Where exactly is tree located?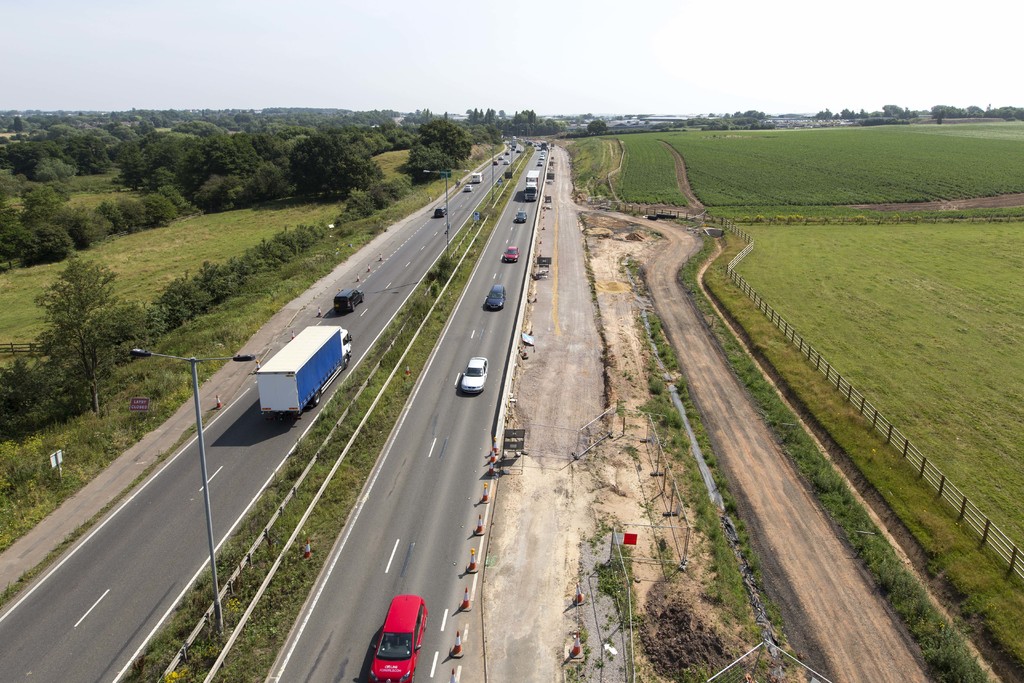
Its bounding box is {"x1": 45, "y1": 258, "x2": 154, "y2": 414}.
